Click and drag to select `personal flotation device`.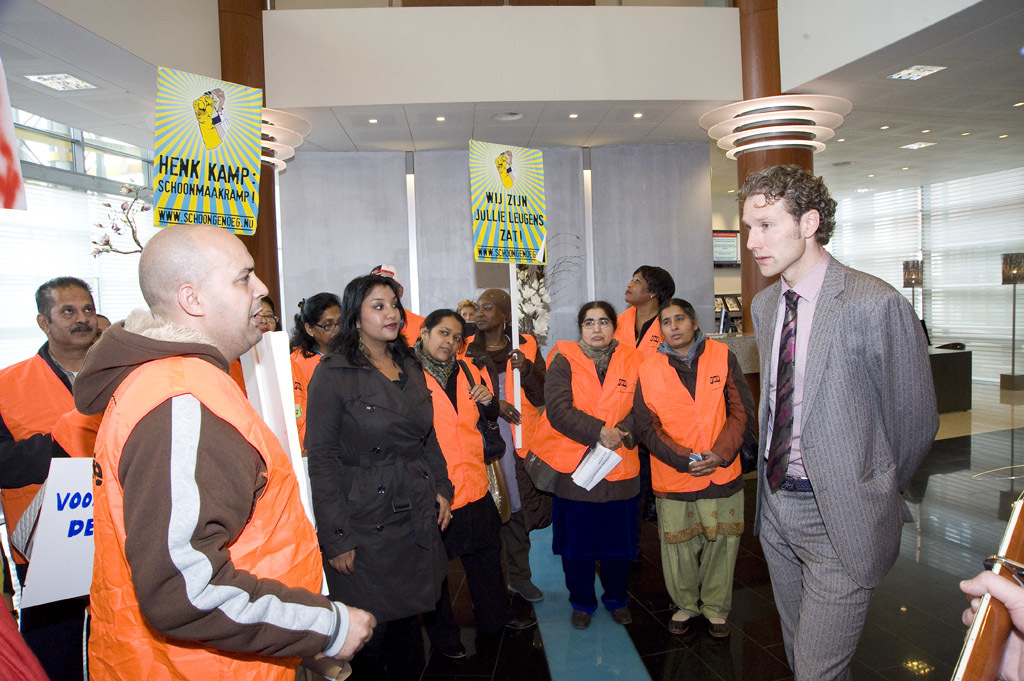
Selection: BBox(538, 335, 642, 480).
